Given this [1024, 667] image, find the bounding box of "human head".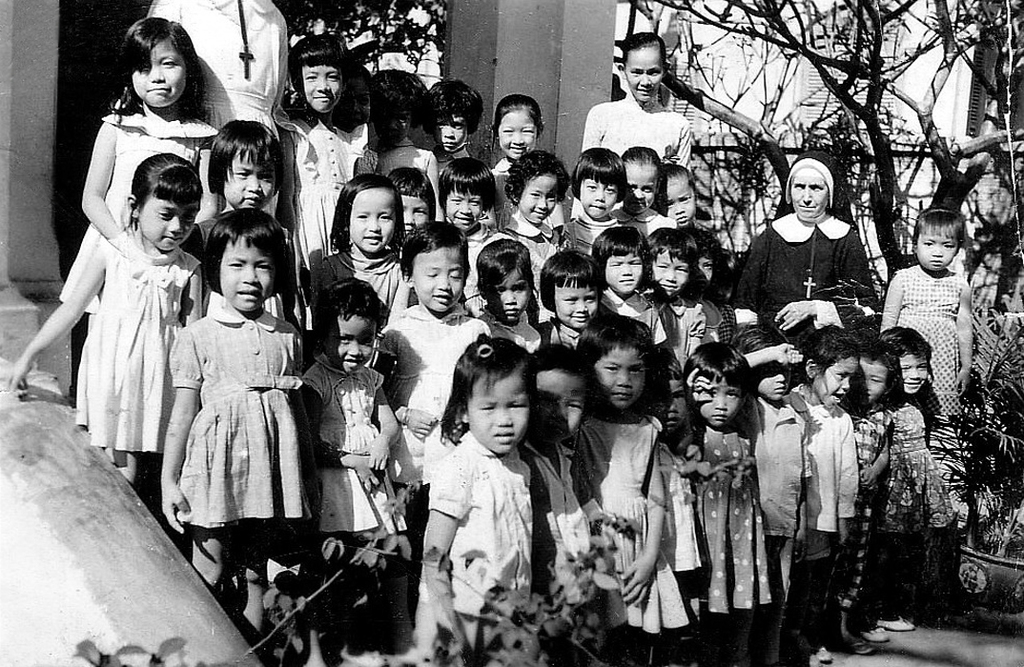
(845,327,899,408).
